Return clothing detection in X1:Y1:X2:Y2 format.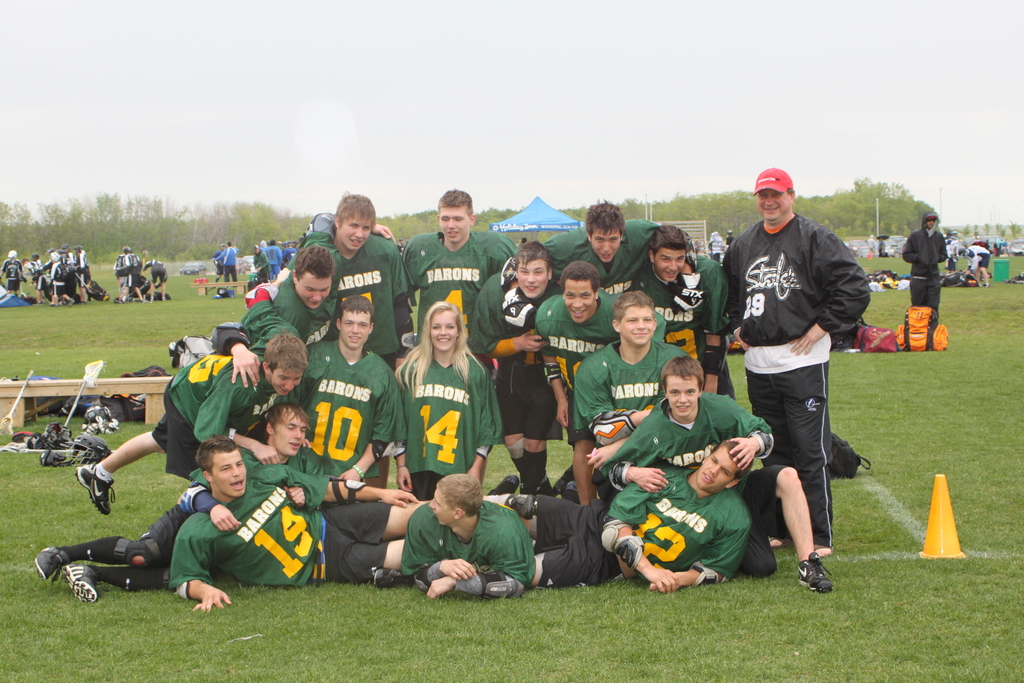
730:185:867:549.
